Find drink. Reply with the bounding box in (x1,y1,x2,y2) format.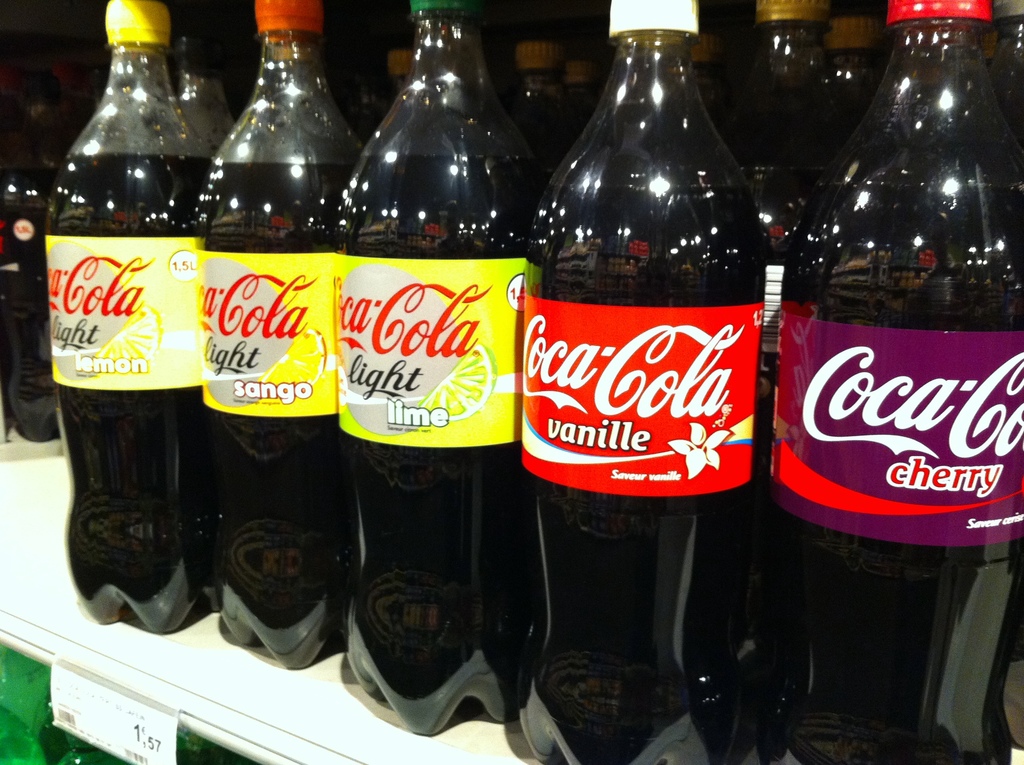
(199,147,356,664).
